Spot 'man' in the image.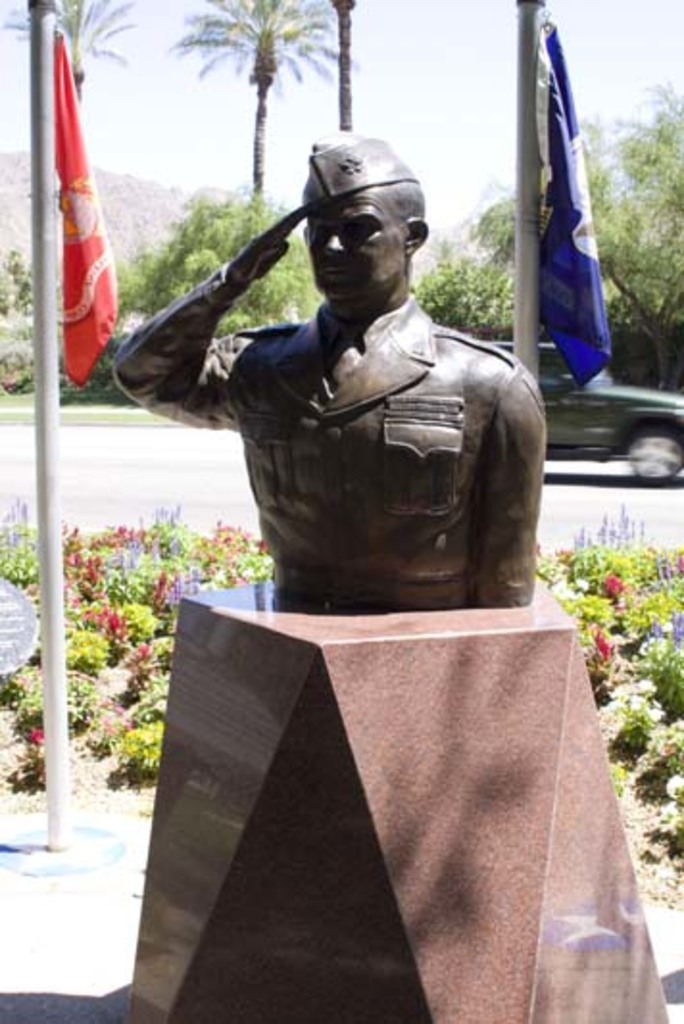
'man' found at {"left": 133, "top": 119, "right": 561, "bottom": 615}.
